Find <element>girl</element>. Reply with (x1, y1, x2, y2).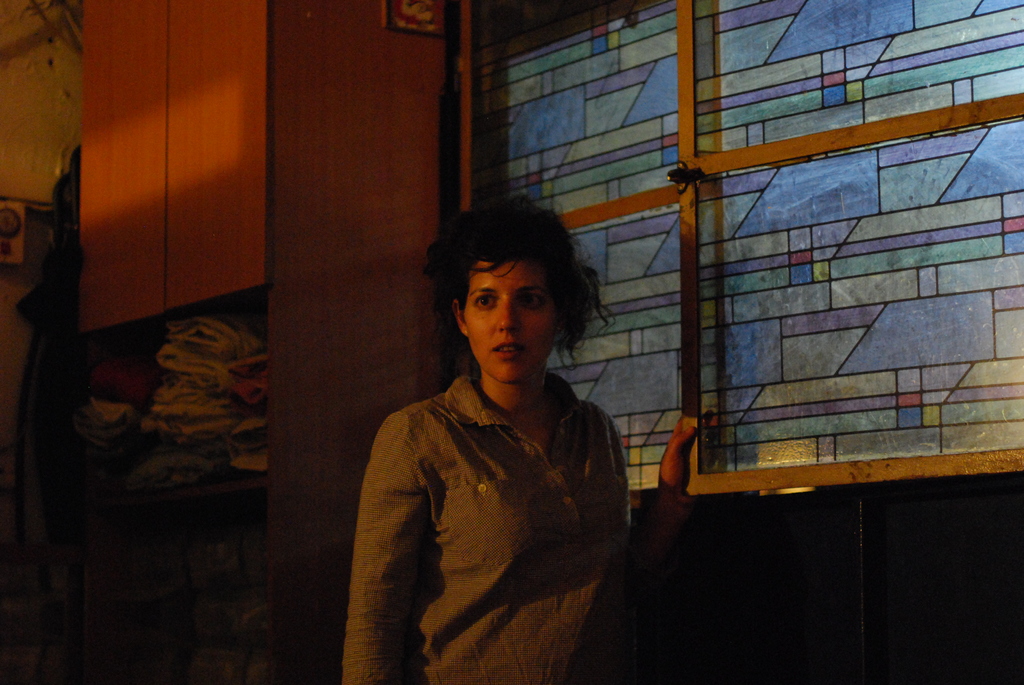
(334, 193, 699, 684).
